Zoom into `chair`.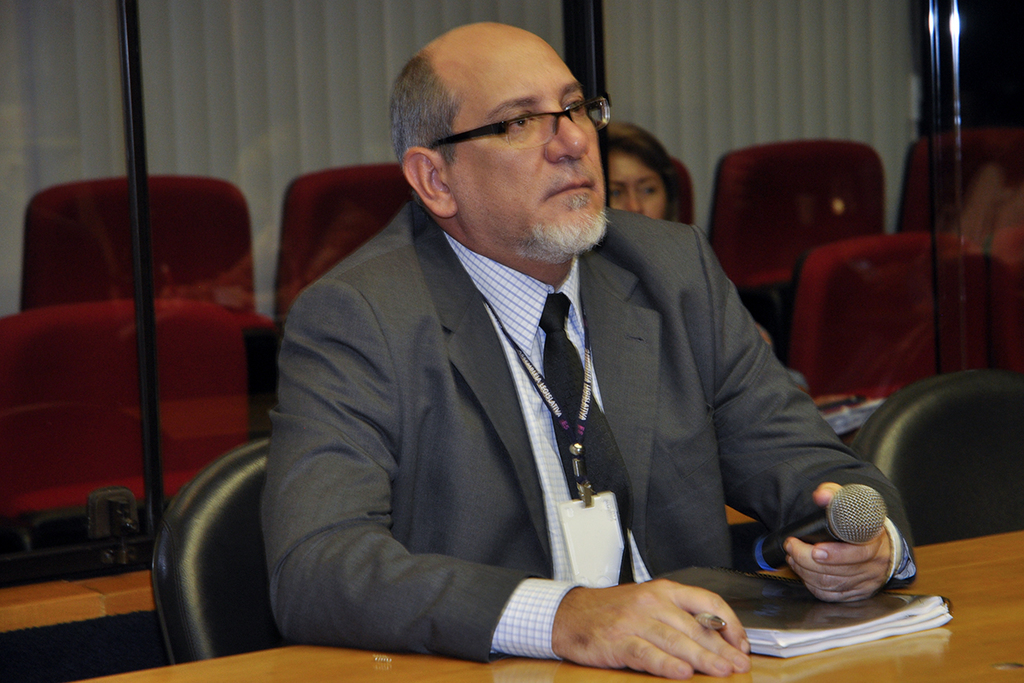
Zoom target: <box>26,175,259,312</box>.
